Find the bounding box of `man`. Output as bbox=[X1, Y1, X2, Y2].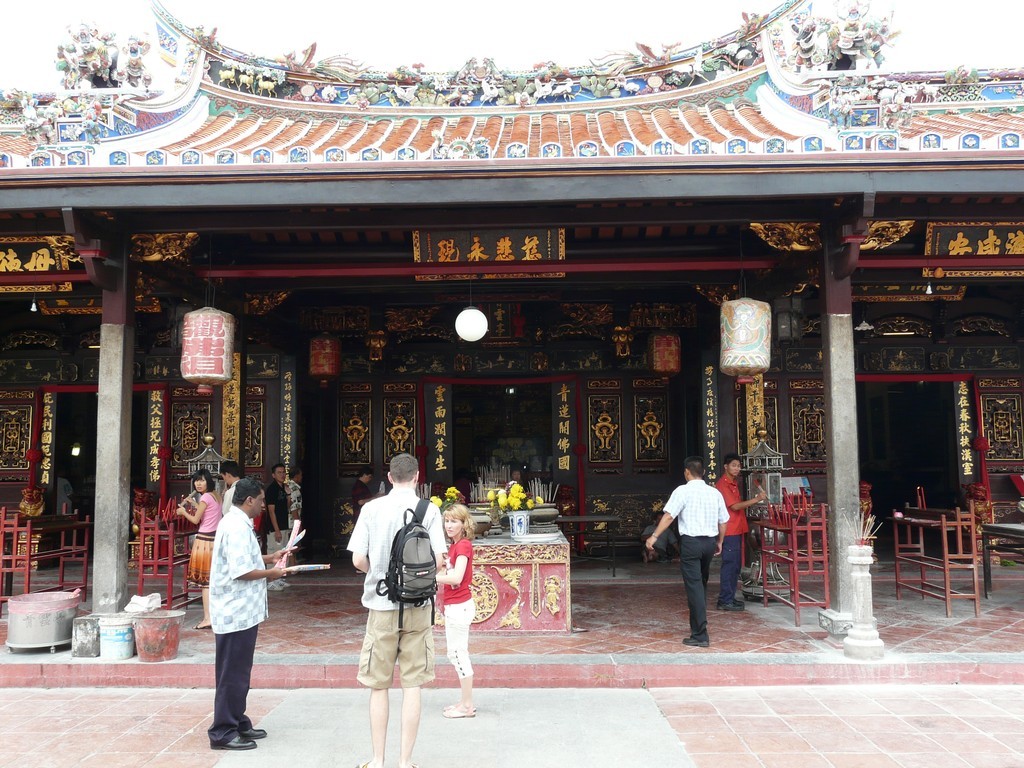
bbox=[346, 454, 448, 767].
